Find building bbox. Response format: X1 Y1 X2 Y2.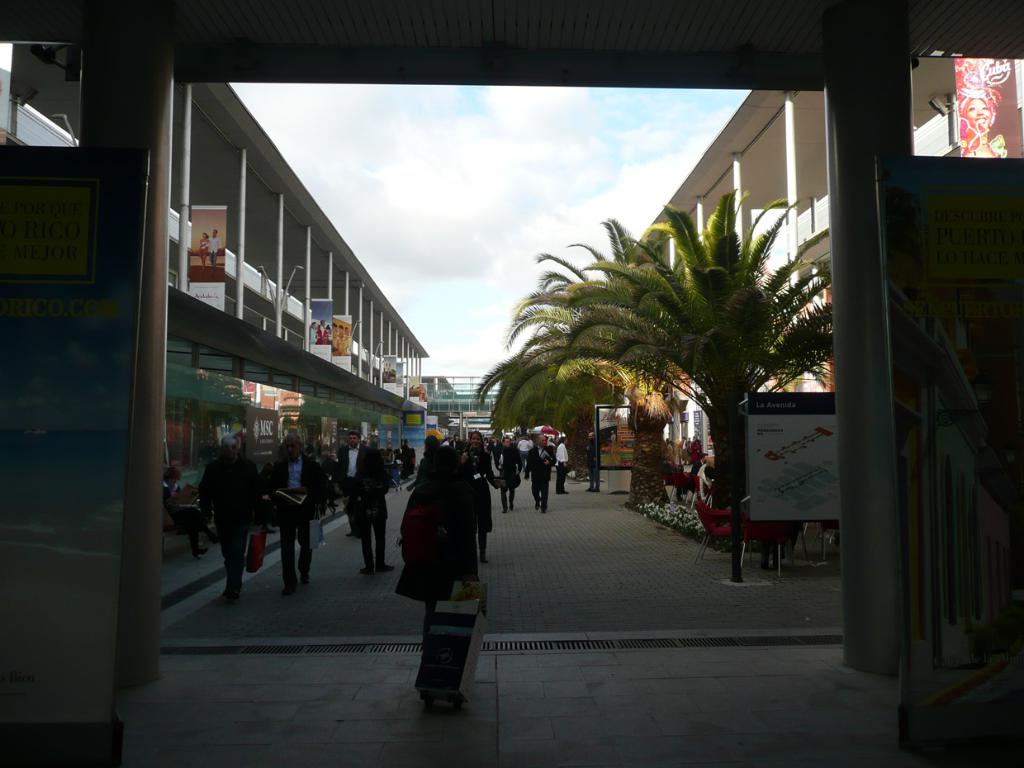
0 77 424 605.
